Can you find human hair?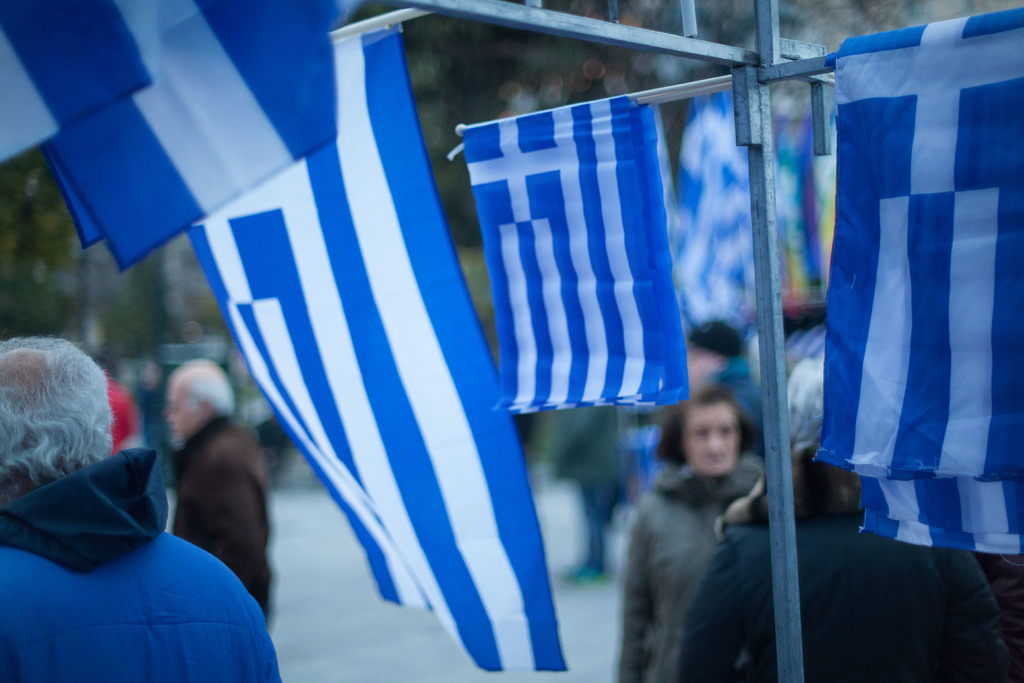
Yes, bounding box: bbox(180, 363, 236, 425).
